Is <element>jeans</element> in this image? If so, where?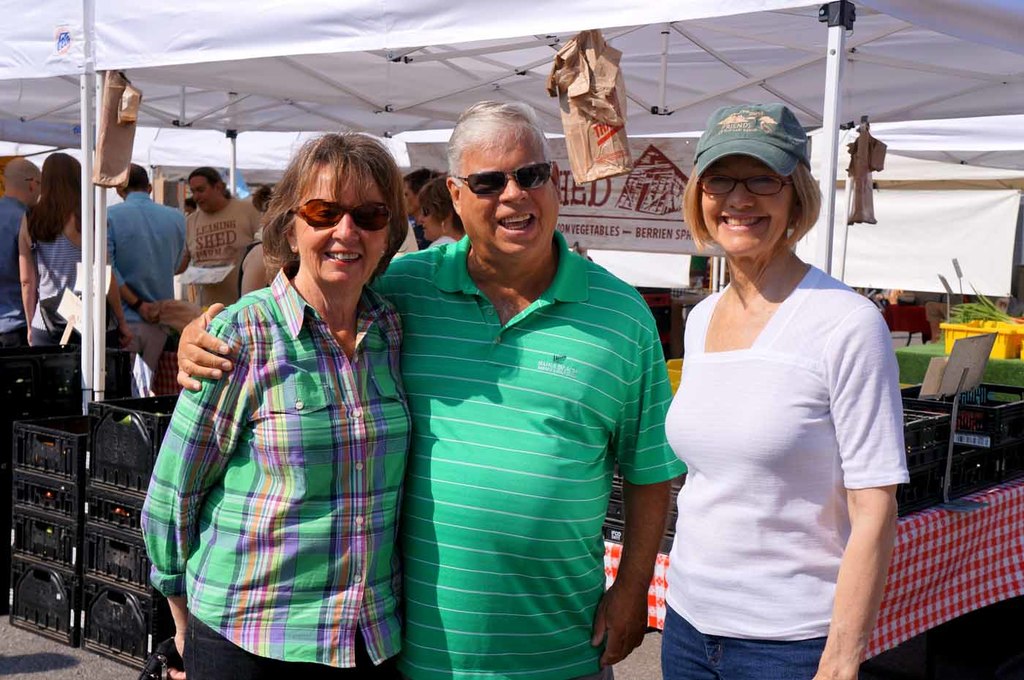
Yes, at region(182, 614, 393, 679).
